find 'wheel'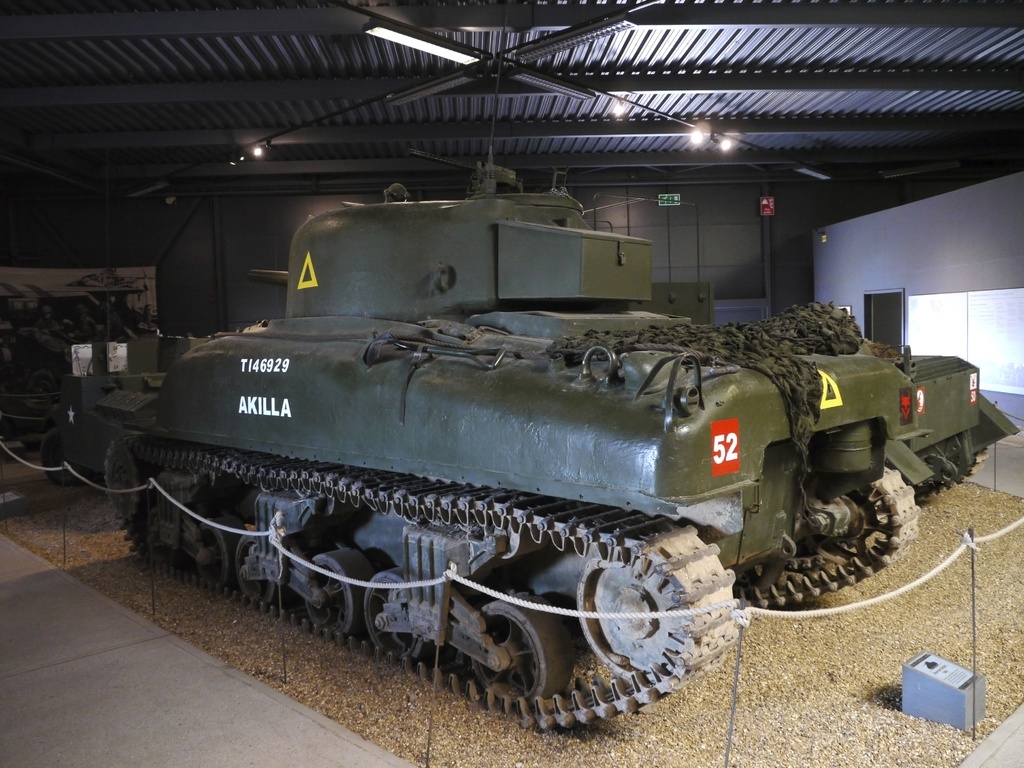
472,604,573,704
